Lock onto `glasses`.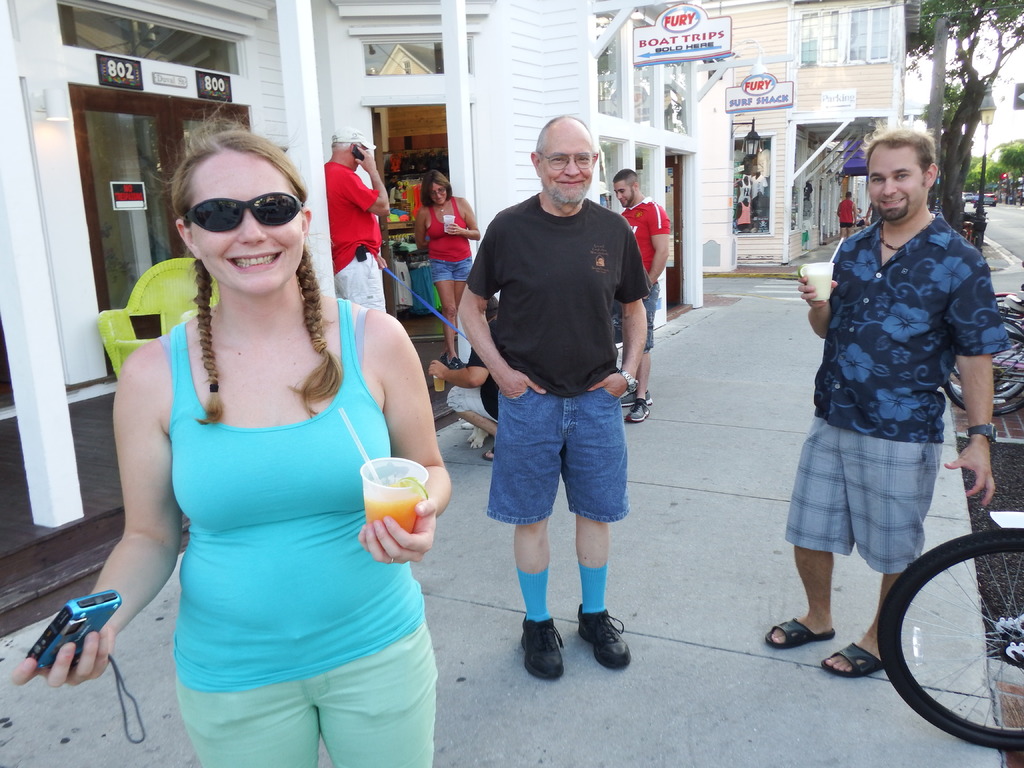
Locked: 537, 154, 598, 168.
